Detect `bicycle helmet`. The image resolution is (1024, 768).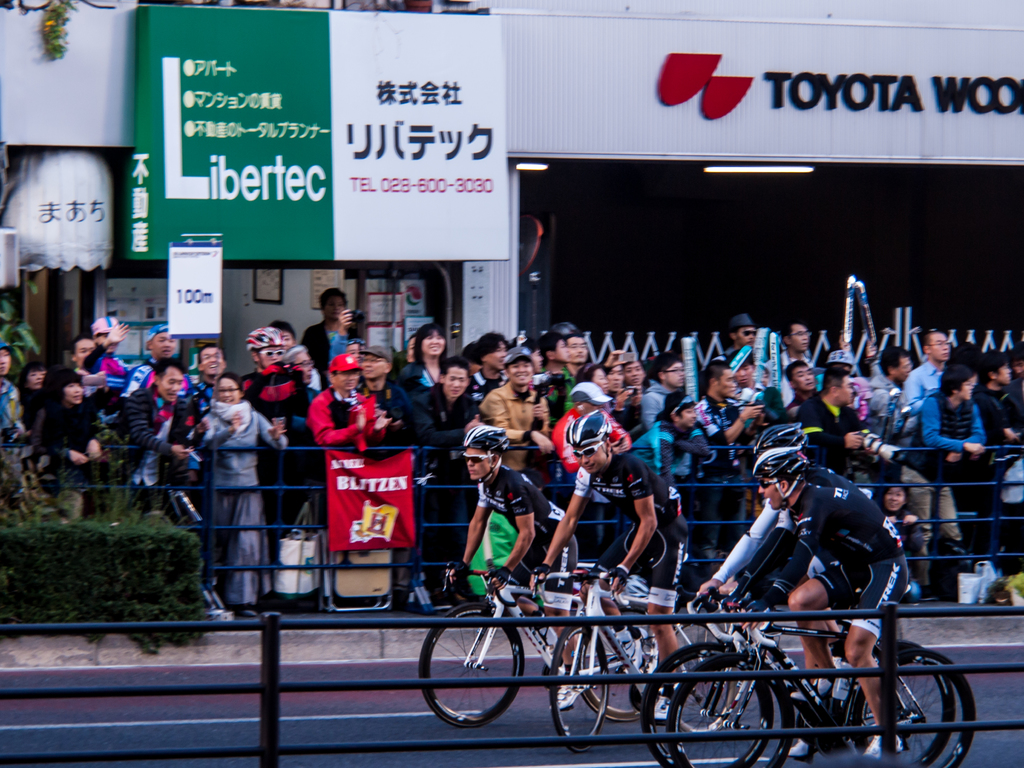
bbox=[756, 444, 807, 490].
